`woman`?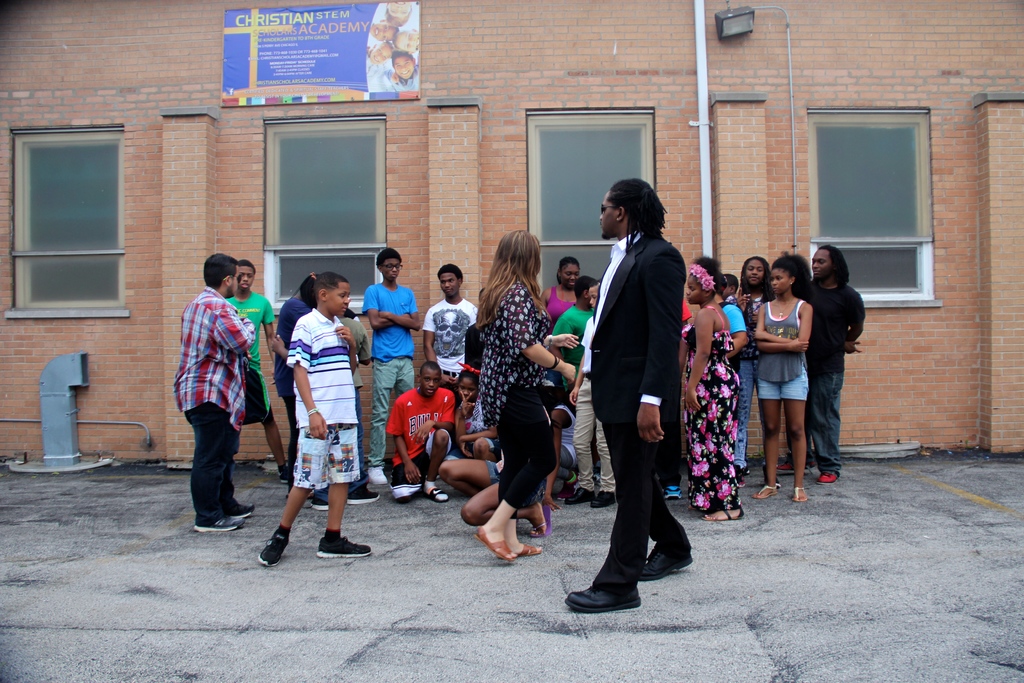
rect(753, 249, 817, 505)
